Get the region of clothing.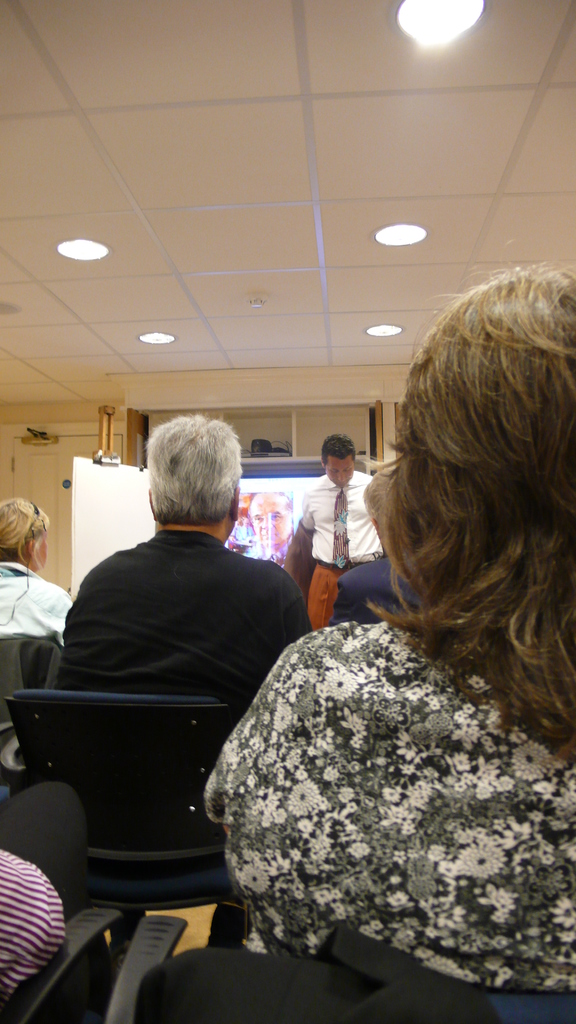
select_region(55, 532, 321, 886).
